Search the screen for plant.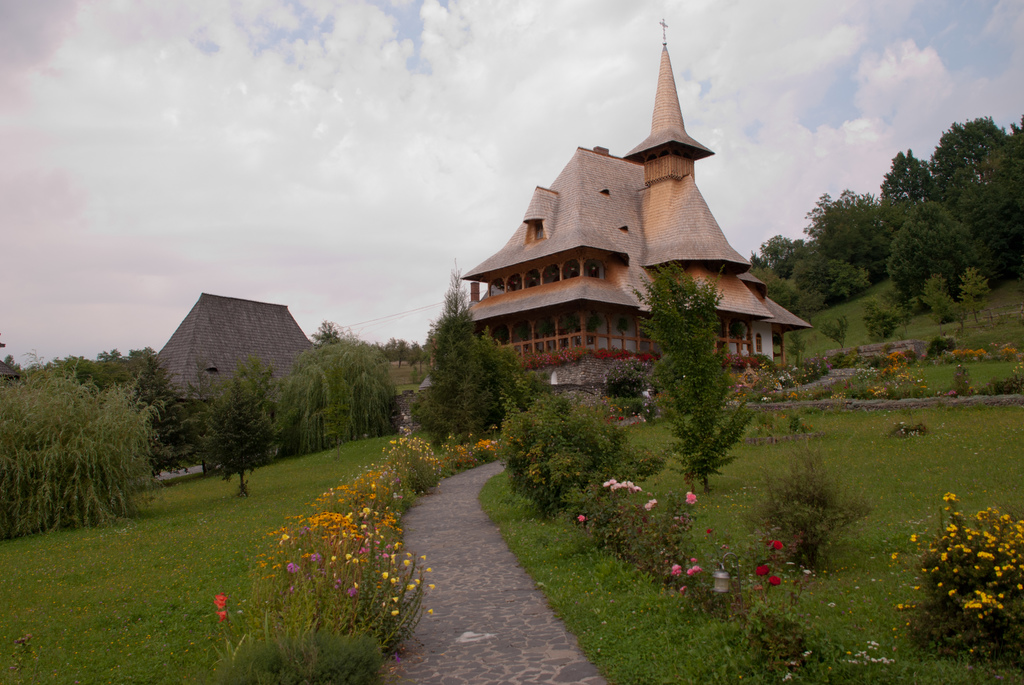
Found at <bbox>330, 333, 401, 436</bbox>.
